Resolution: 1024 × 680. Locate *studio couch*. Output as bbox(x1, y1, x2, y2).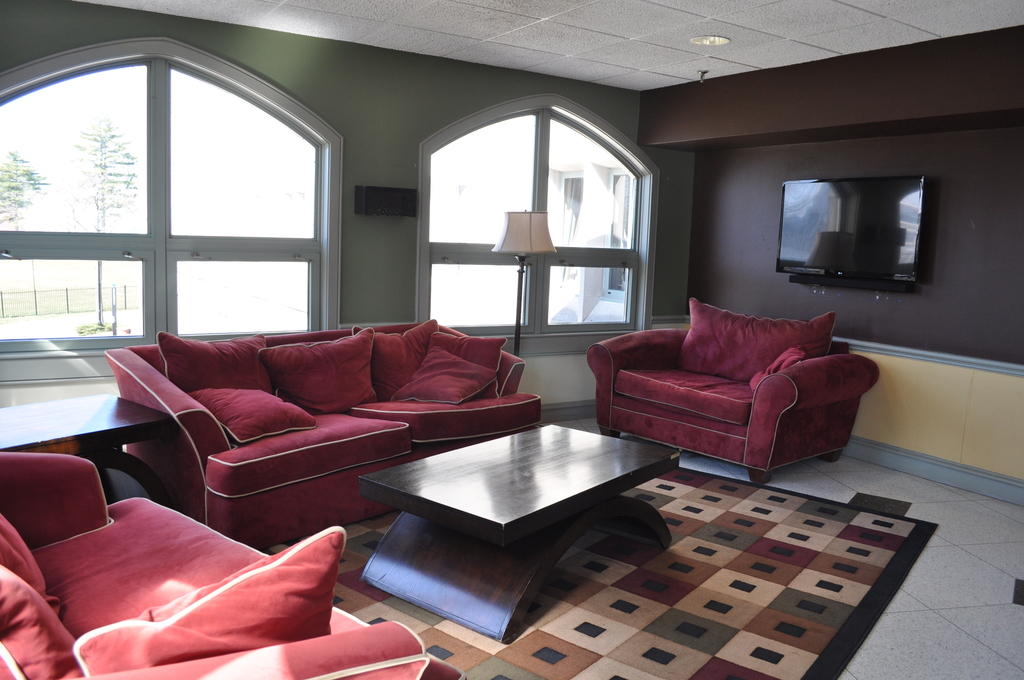
bbox(588, 295, 875, 491).
